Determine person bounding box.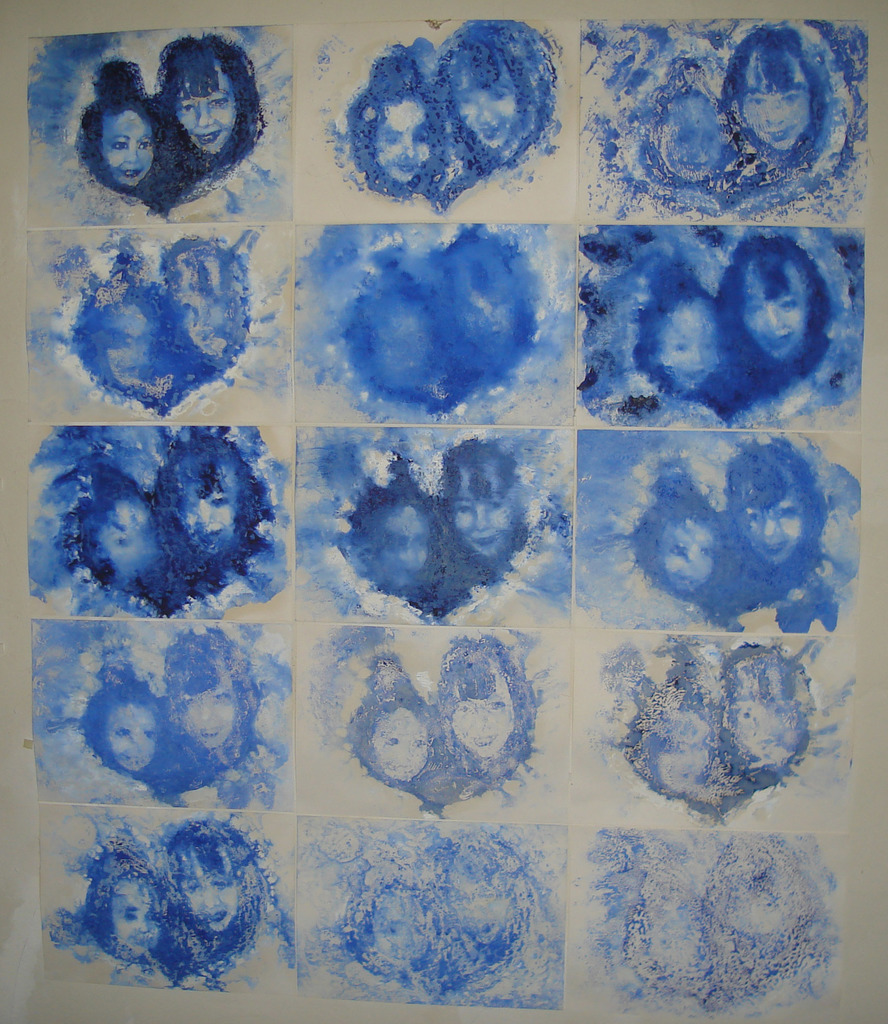
Determined: <region>360, 476, 444, 584</region>.
